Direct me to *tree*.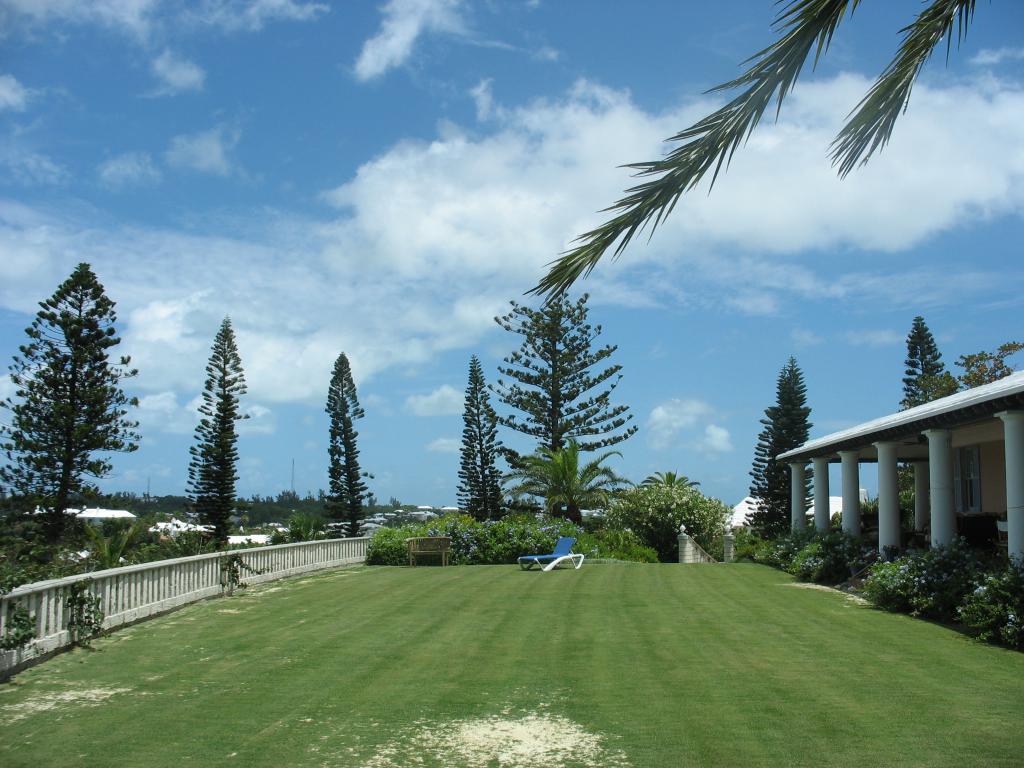
Direction: (x1=181, y1=309, x2=249, y2=547).
